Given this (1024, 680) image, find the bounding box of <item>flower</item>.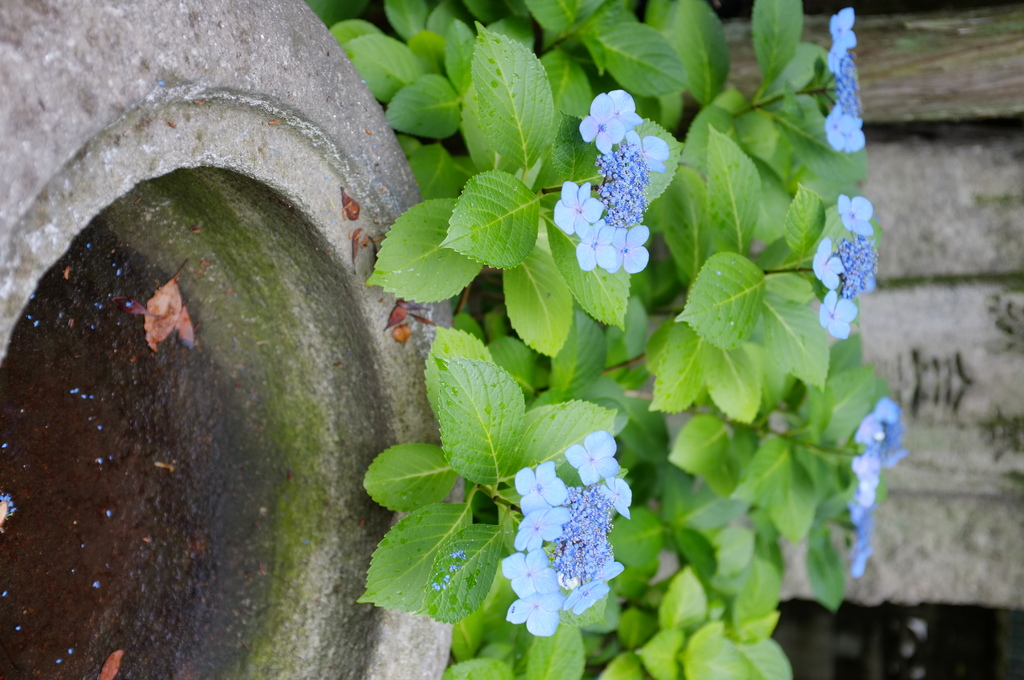
l=829, t=6, r=860, b=54.
